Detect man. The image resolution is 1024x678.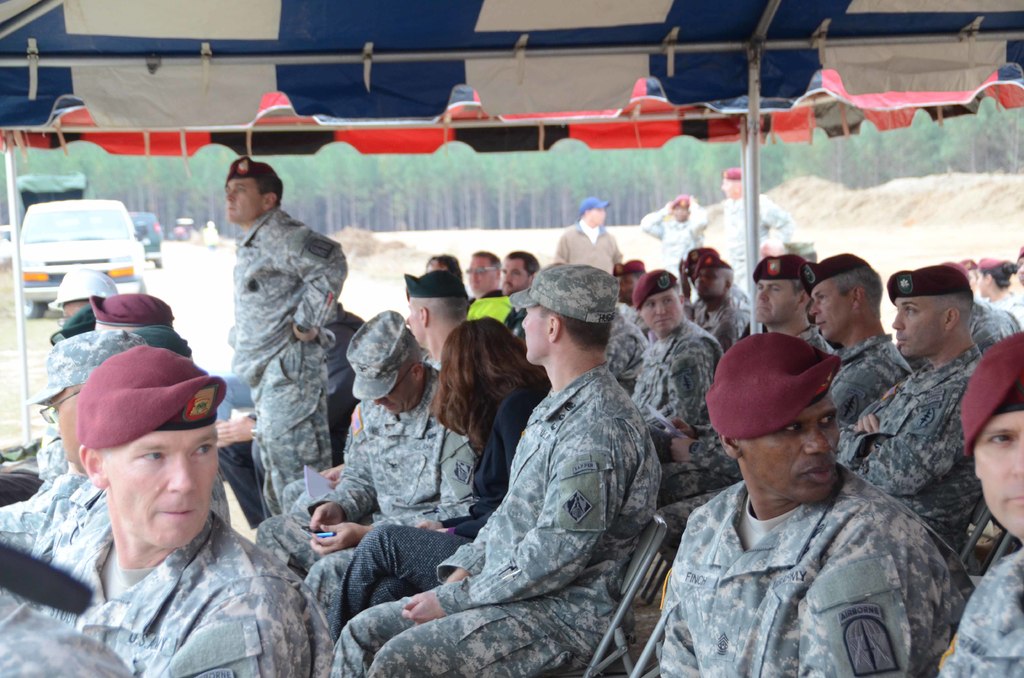
(left=465, top=250, right=509, bottom=306).
